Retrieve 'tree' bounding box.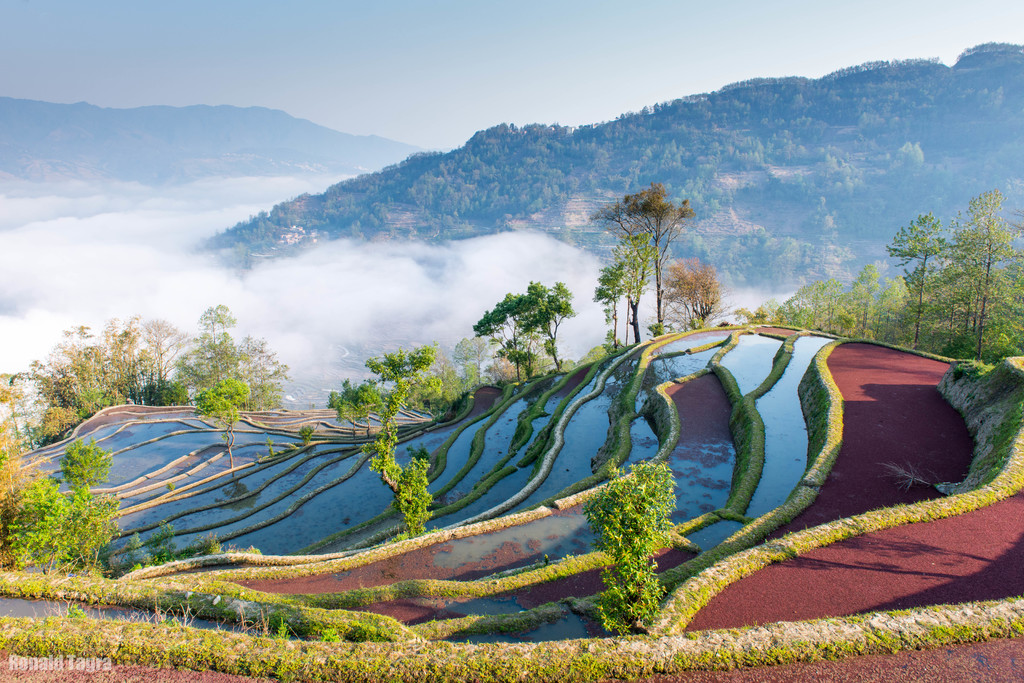
Bounding box: <box>478,284,573,374</box>.
